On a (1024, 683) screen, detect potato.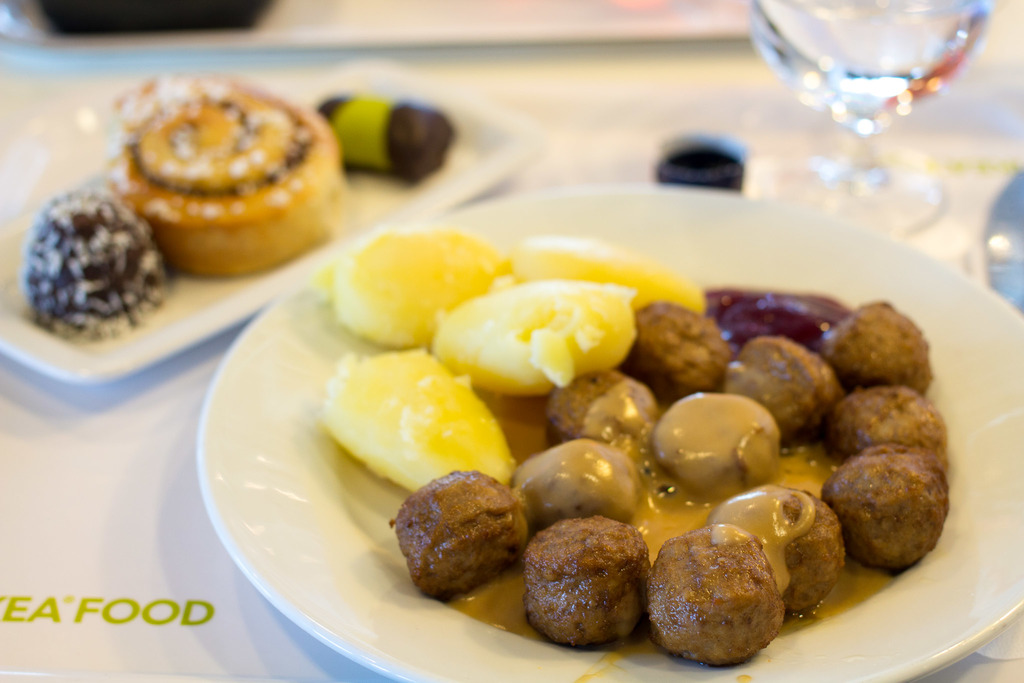
311, 225, 509, 345.
